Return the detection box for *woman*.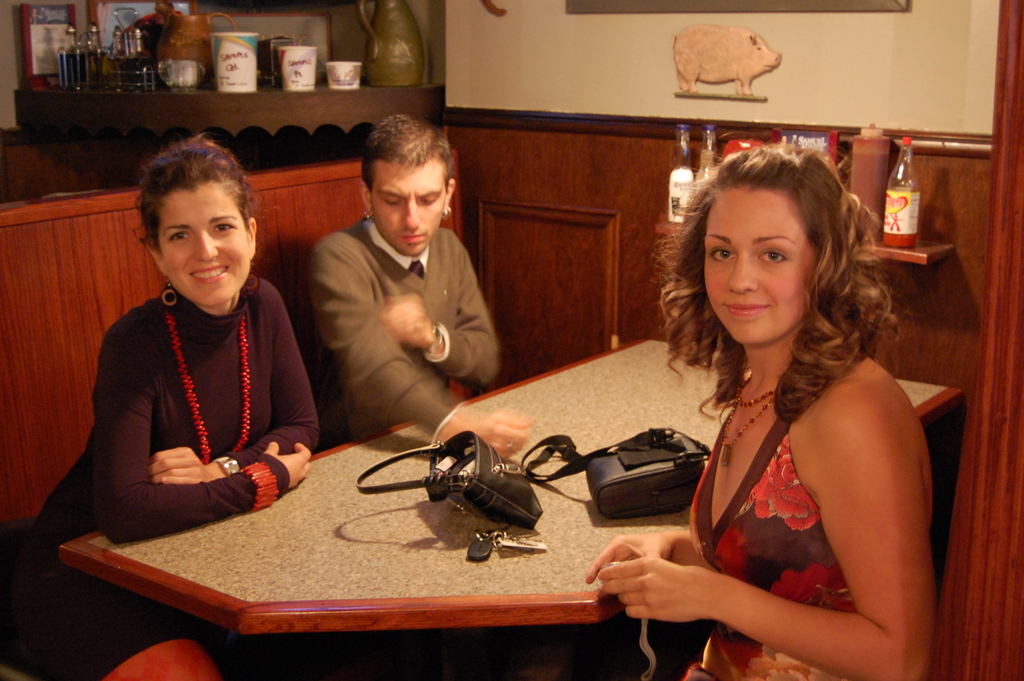
Rect(25, 129, 319, 680).
